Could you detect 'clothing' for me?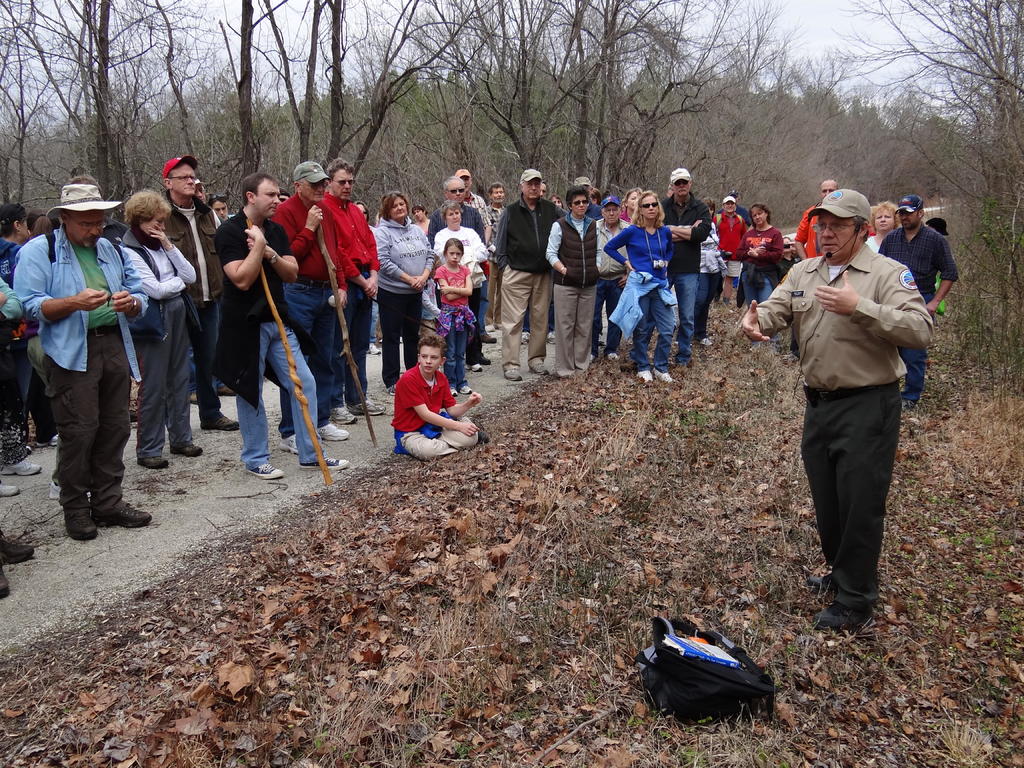
Detection result: region(15, 171, 152, 526).
